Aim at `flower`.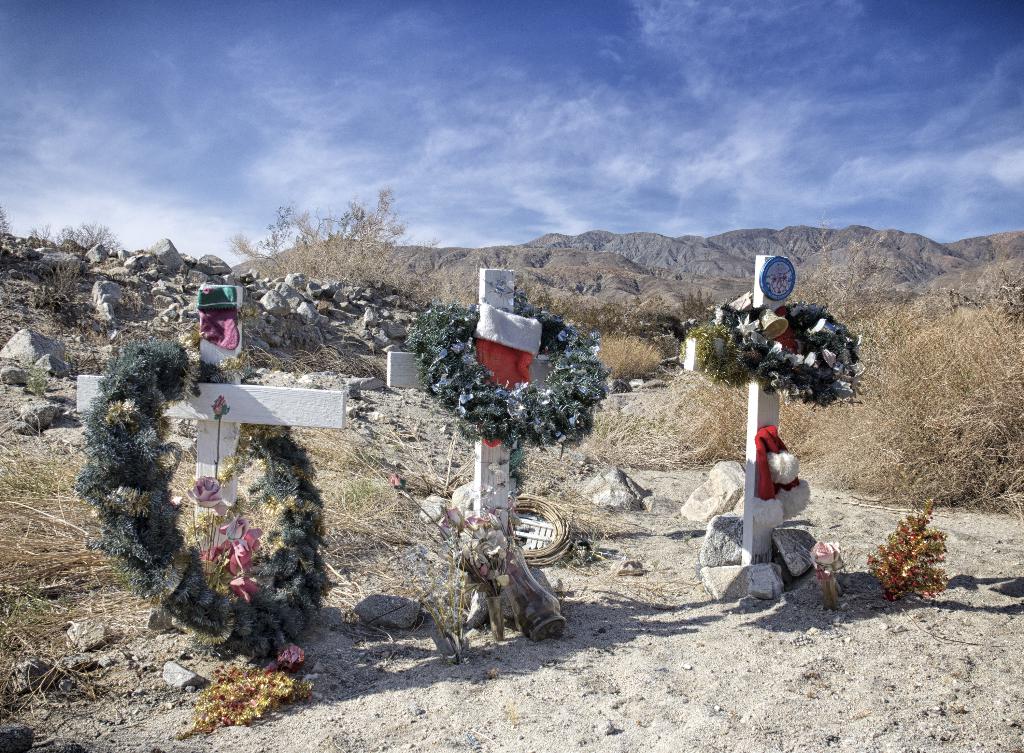
Aimed at [x1=213, y1=395, x2=228, y2=417].
